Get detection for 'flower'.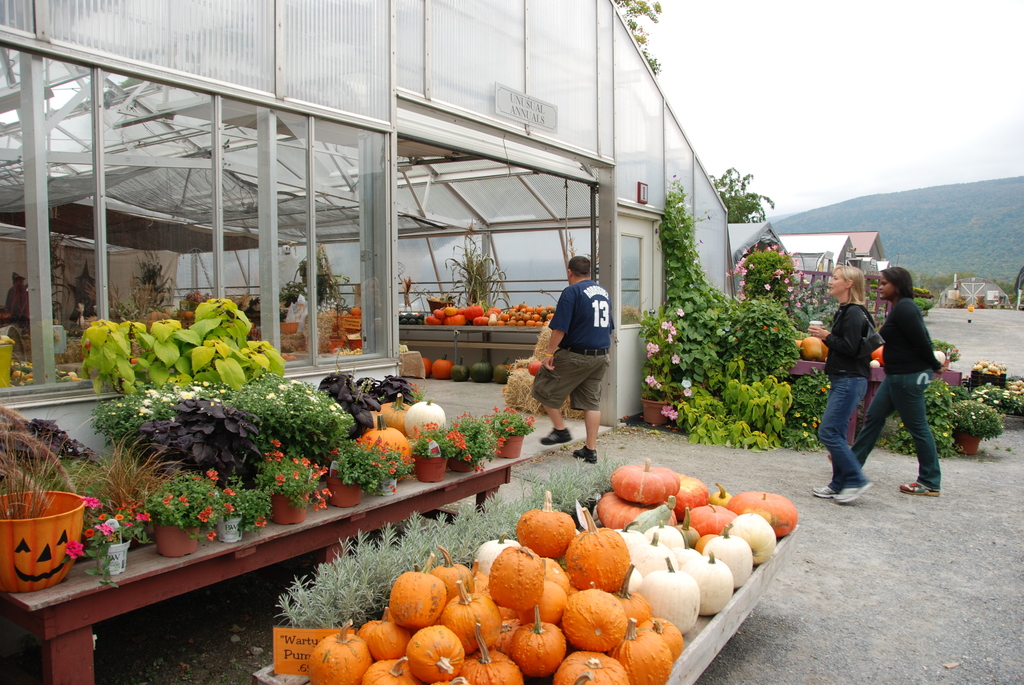
Detection: box(223, 501, 235, 512).
